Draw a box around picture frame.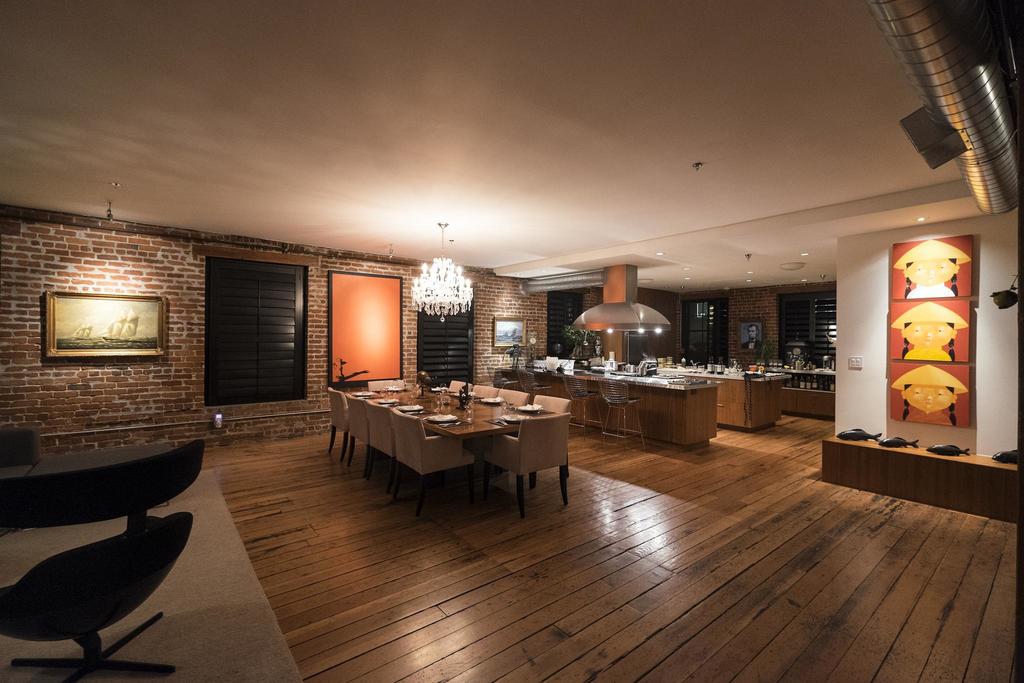
BBox(44, 288, 170, 359).
